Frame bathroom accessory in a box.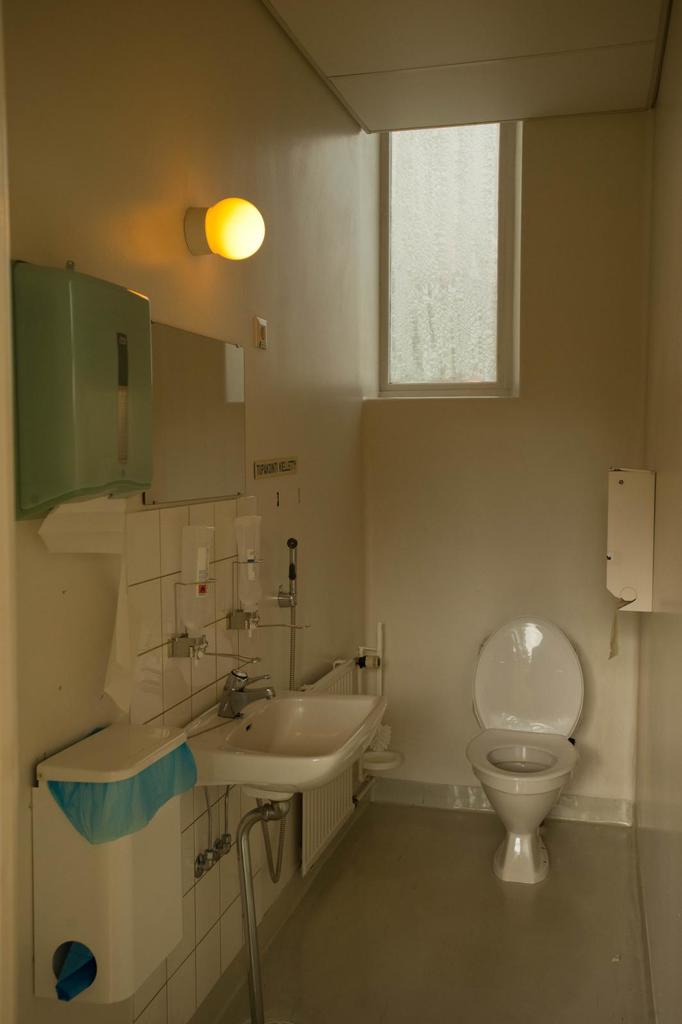
[left=170, top=575, right=261, bottom=665].
